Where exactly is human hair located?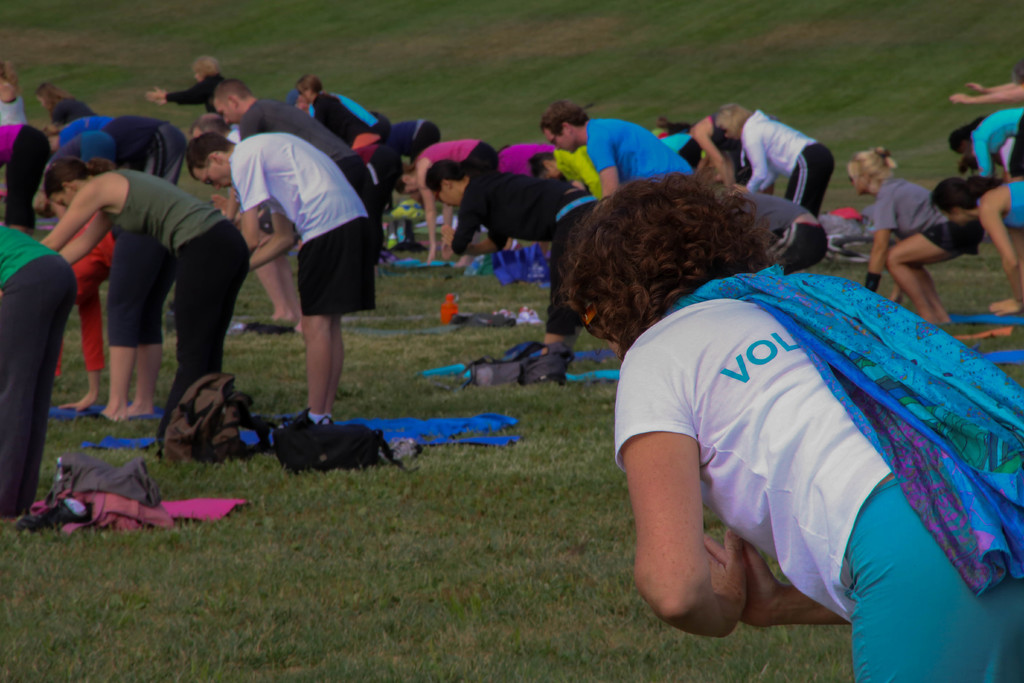
Its bounding box is [556, 172, 790, 352].
